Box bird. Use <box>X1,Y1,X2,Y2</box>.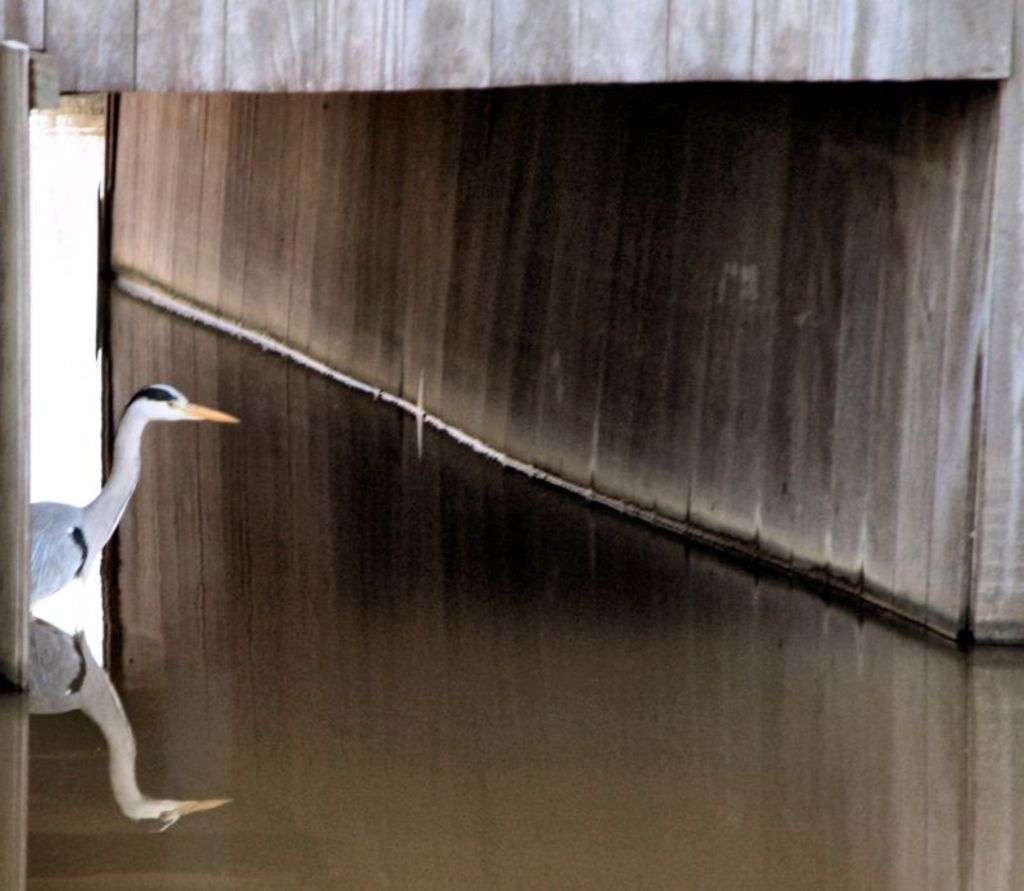
<box>19,384,219,609</box>.
